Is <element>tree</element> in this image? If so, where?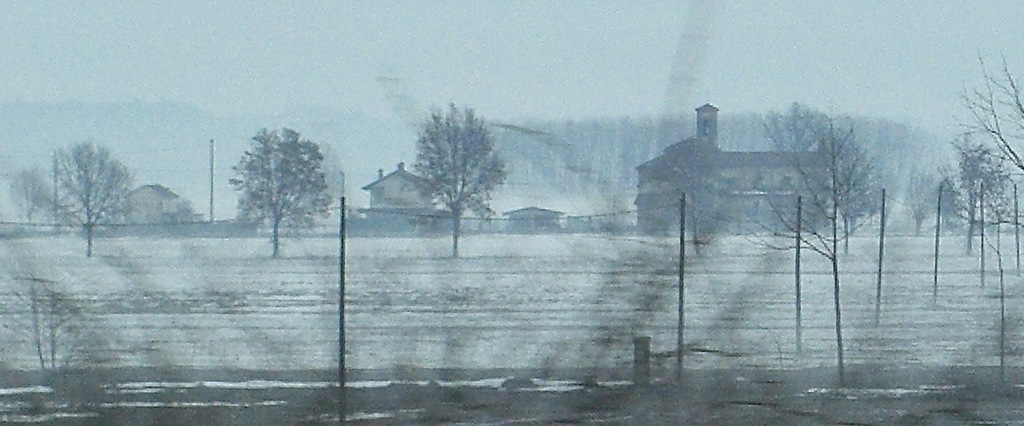
Yes, at 955/39/1023/391.
